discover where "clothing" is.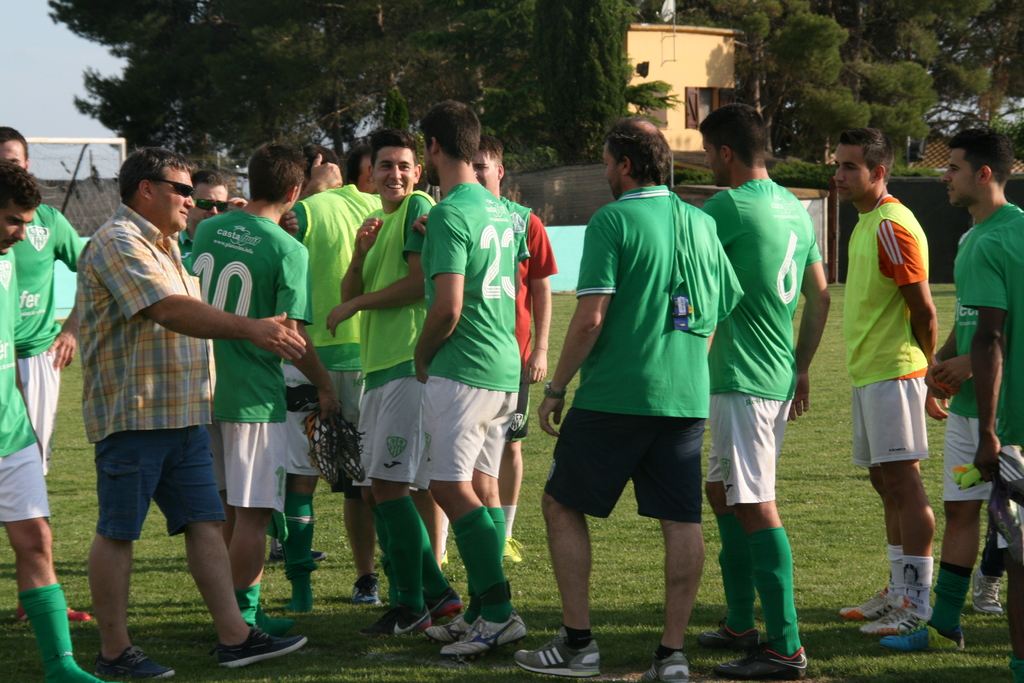
Discovered at locate(351, 204, 435, 496).
